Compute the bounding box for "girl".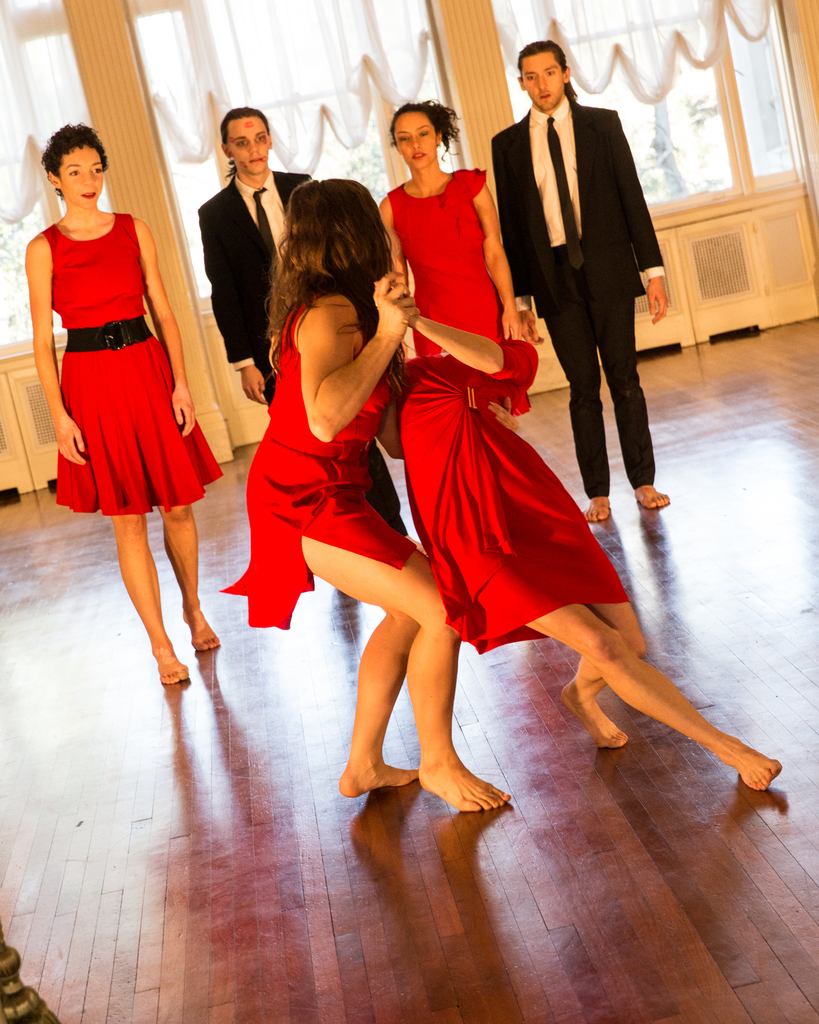
(x1=373, y1=96, x2=521, y2=360).
